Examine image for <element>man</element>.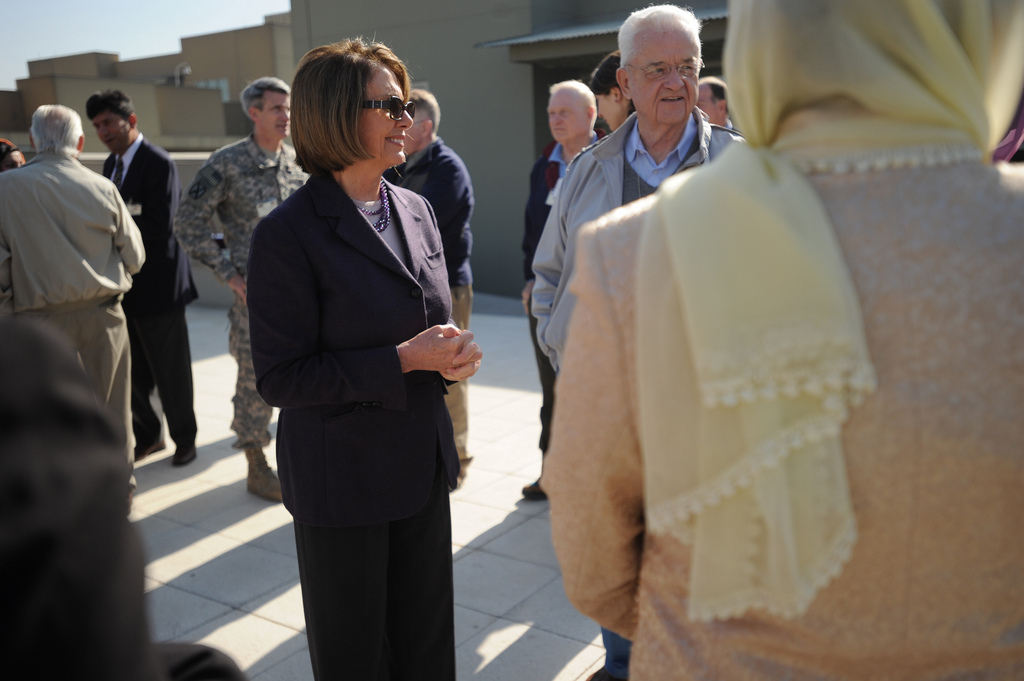
Examination result: 175/79/301/500.
